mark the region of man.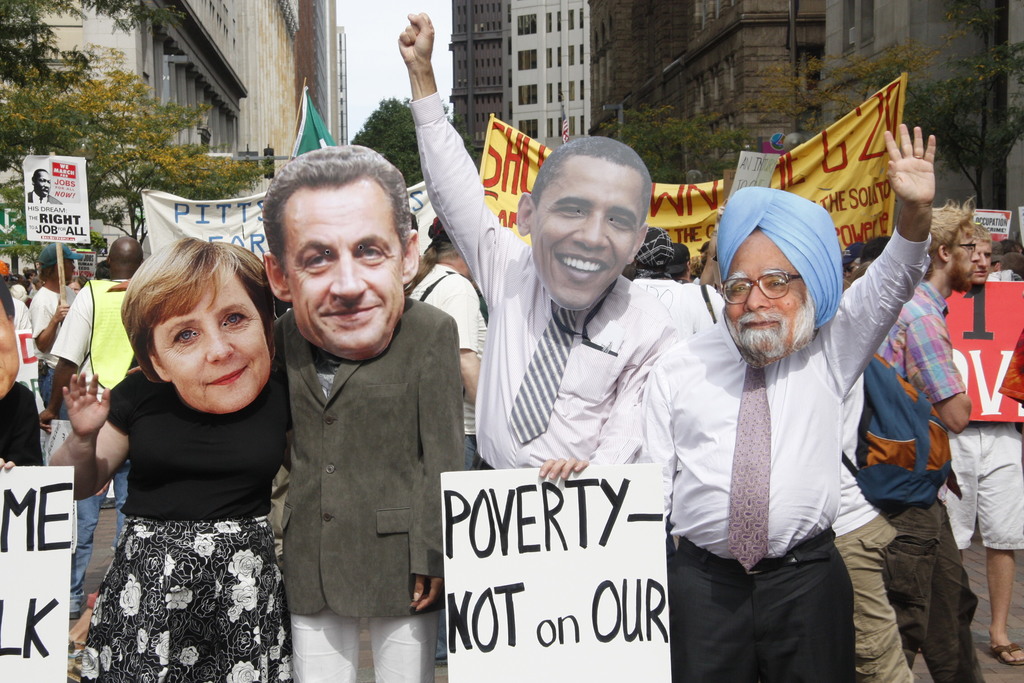
Region: [left=893, top=188, right=986, bottom=682].
